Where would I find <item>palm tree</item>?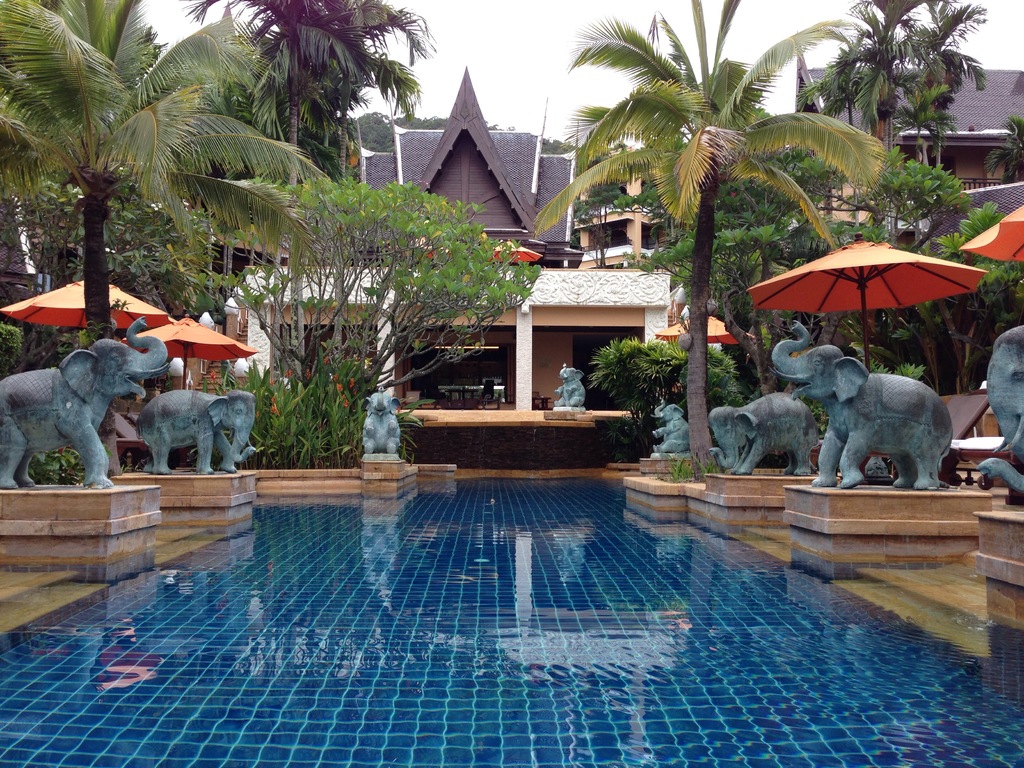
At BBox(0, 0, 324, 454).
